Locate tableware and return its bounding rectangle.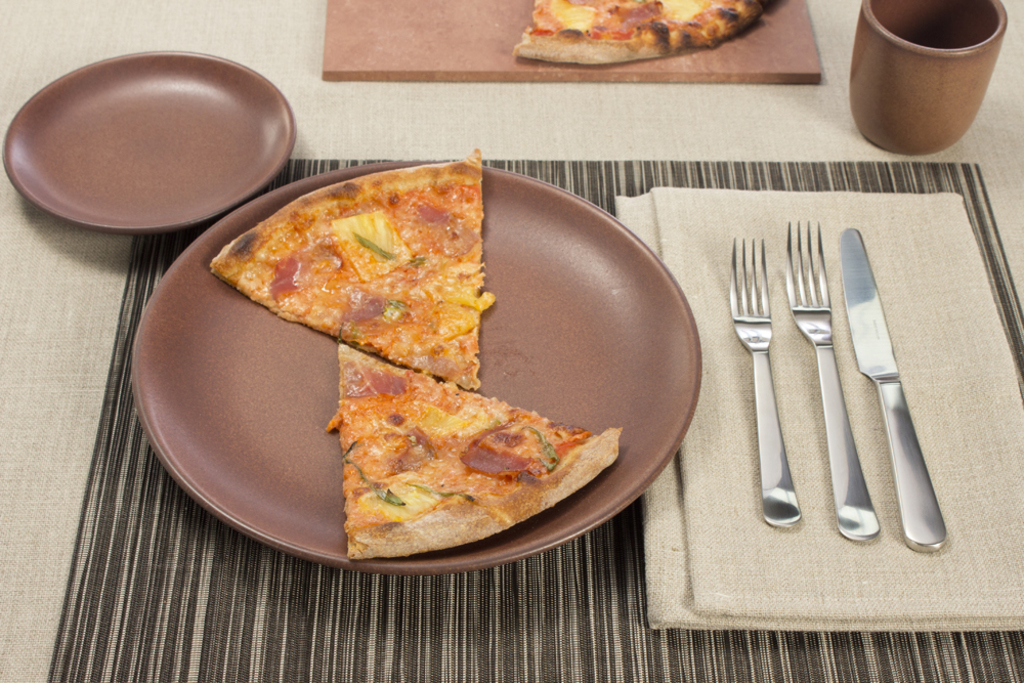
[781,218,882,541].
